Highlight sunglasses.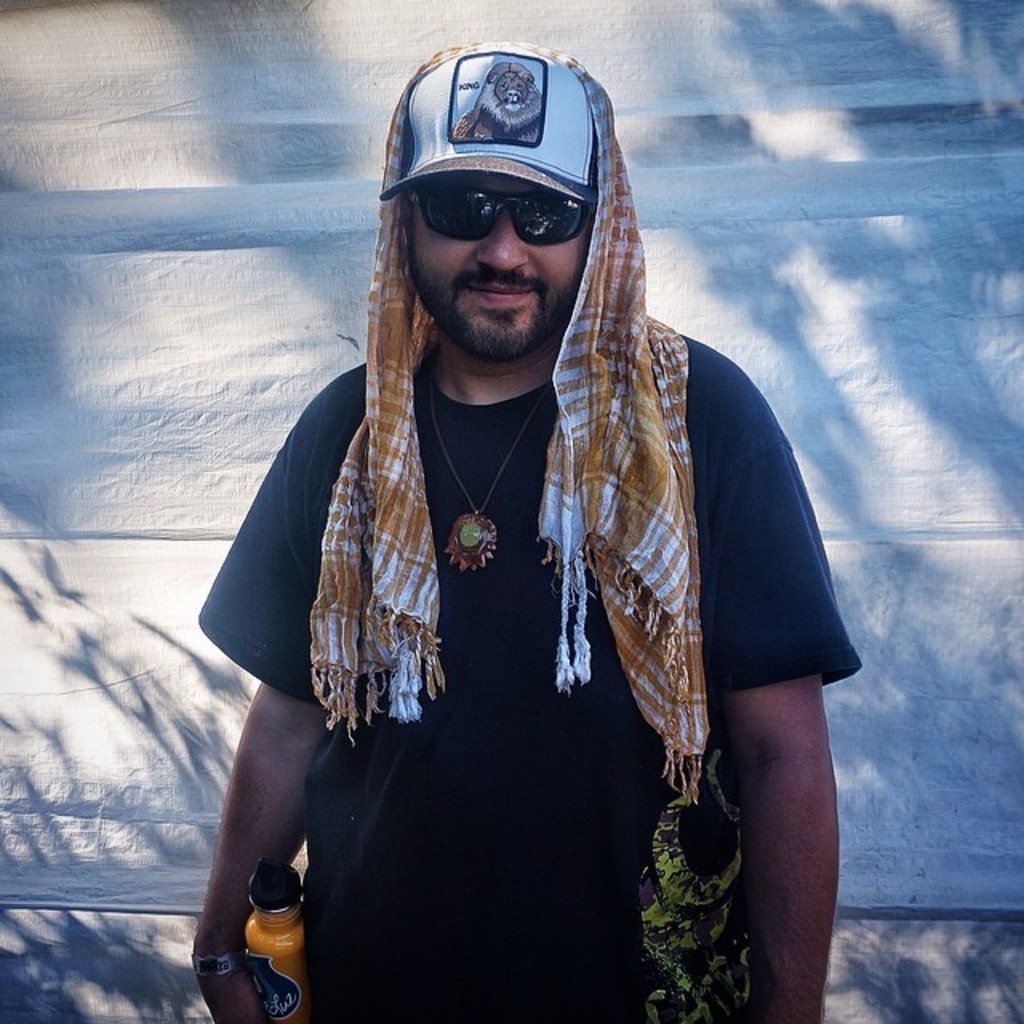
Highlighted region: 408,178,597,248.
